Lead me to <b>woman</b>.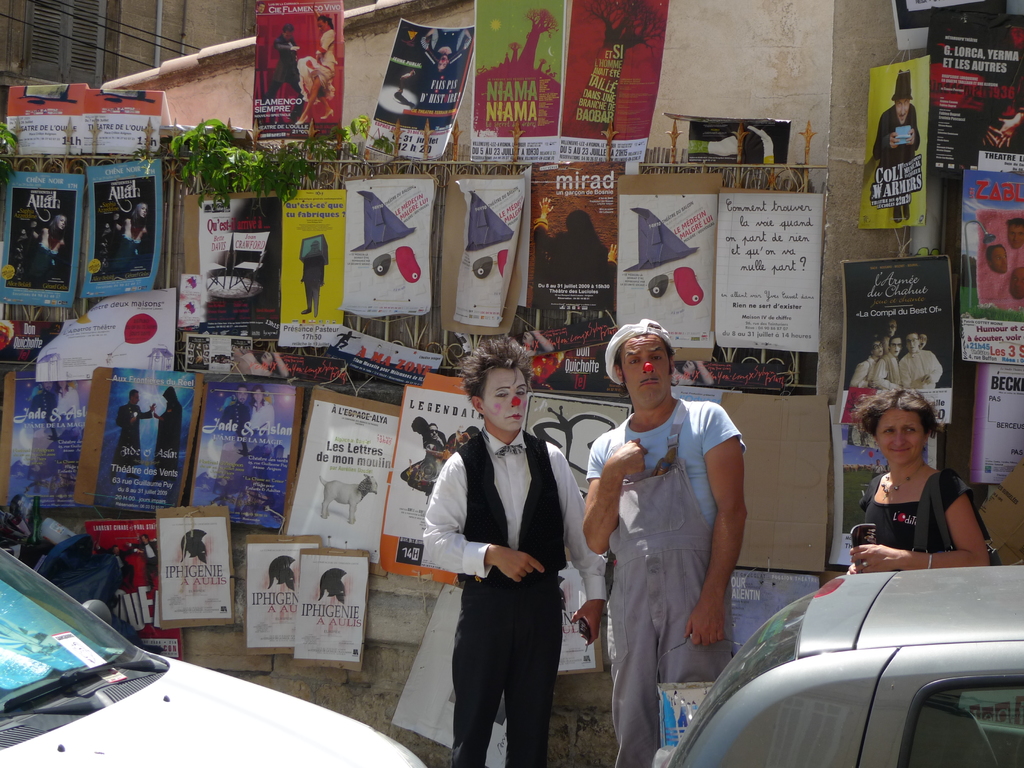
Lead to rect(844, 388, 989, 588).
